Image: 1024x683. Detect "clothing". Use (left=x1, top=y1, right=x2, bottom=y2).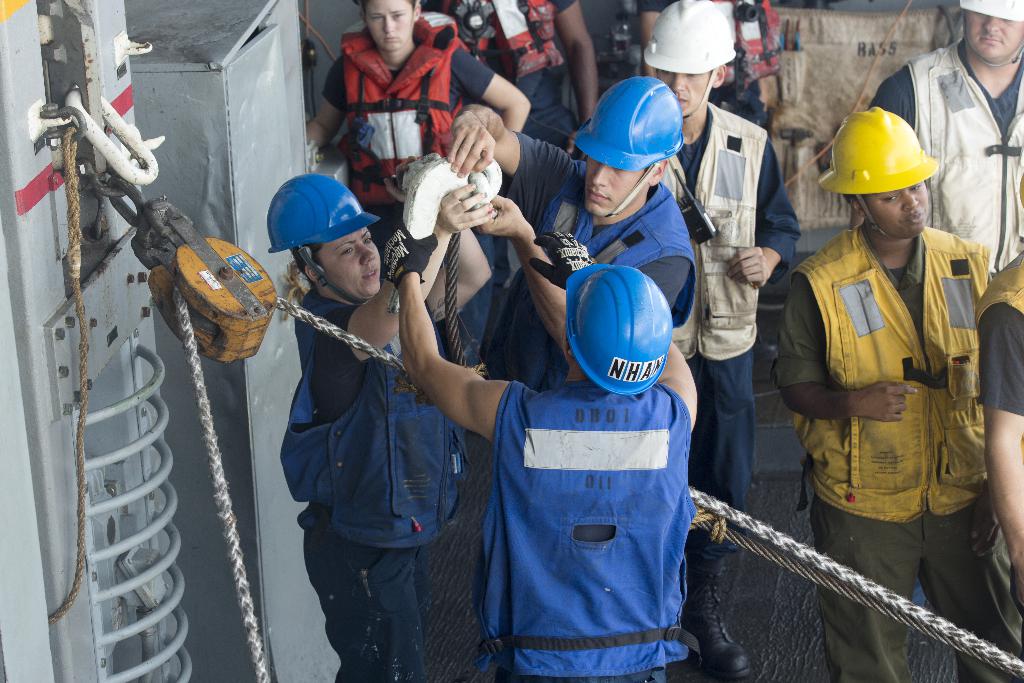
(left=421, top=0, right=580, bottom=148).
